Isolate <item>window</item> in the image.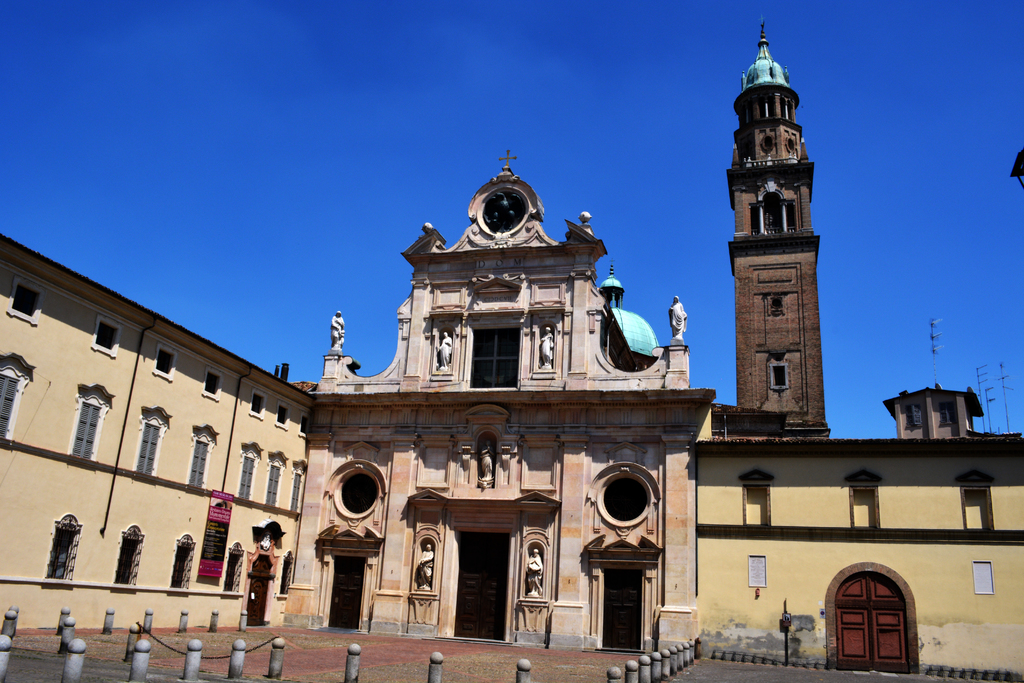
Isolated region: box=[10, 282, 38, 329].
